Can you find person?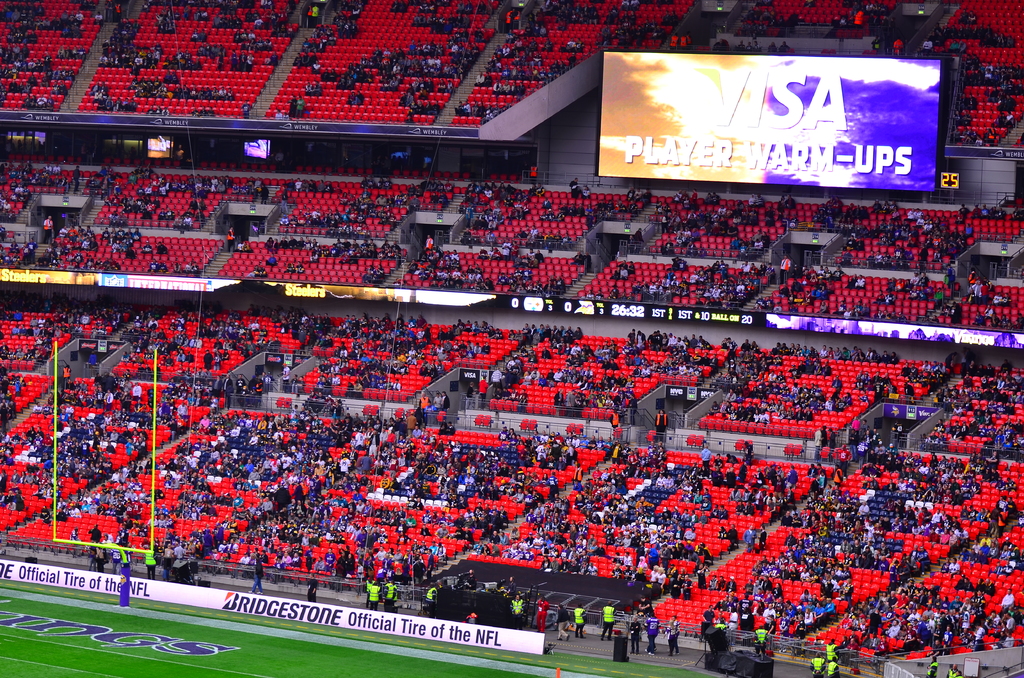
Yes, bounding box: [627,616,646,656].
